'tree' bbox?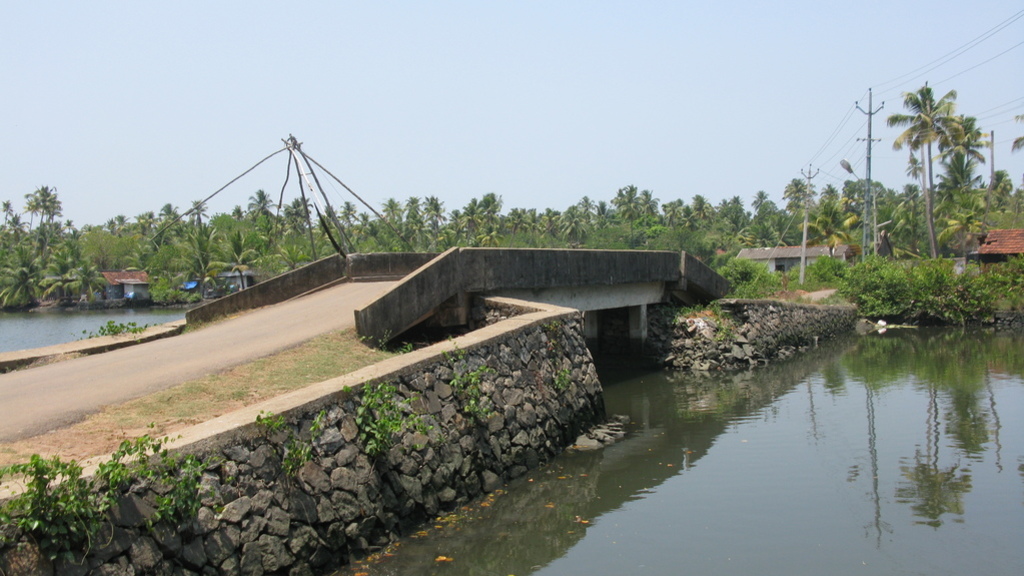
rect(928, 145, 973, 191)
